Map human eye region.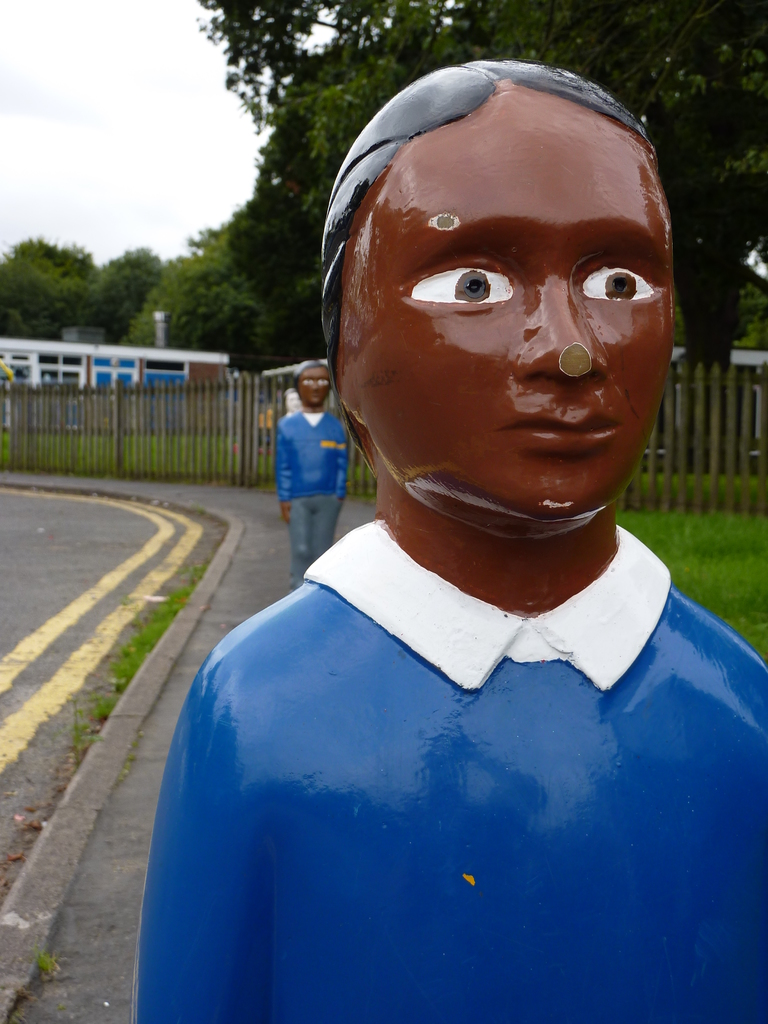
Mapped to bbox=(310, 378, 331, 390).
